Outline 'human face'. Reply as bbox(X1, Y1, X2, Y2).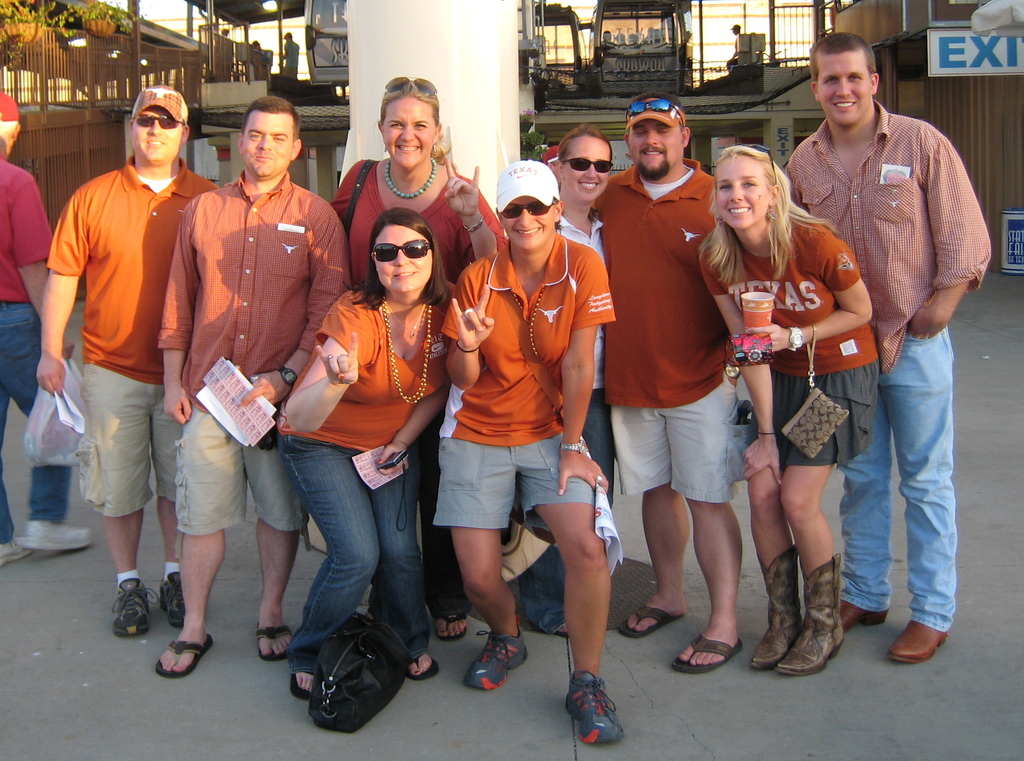
bbox(626, 118, 681, 176).
